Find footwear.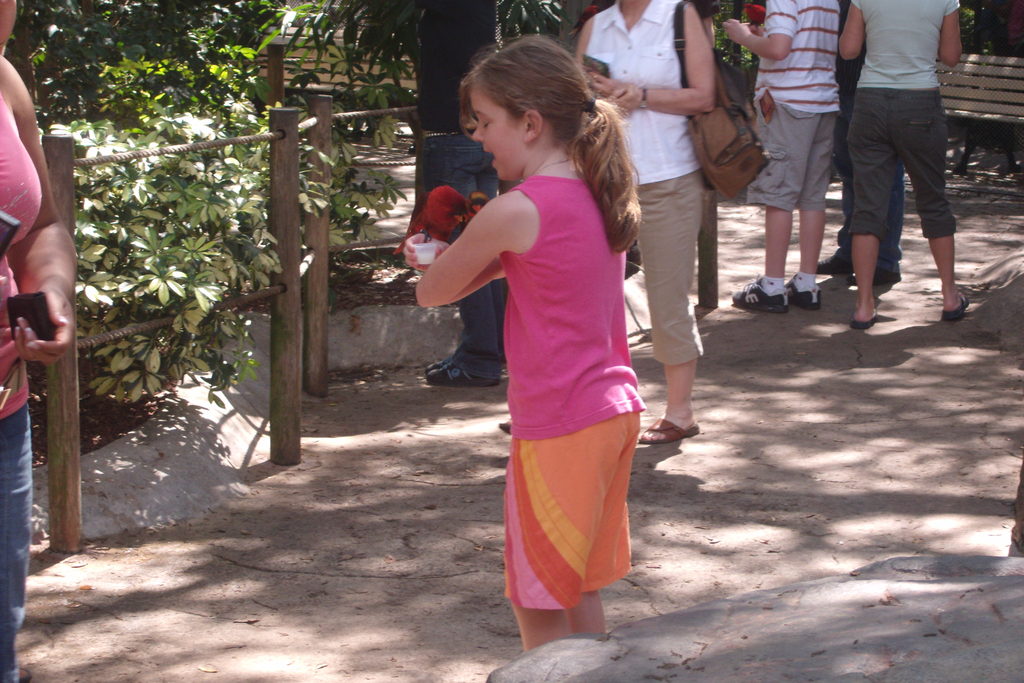
(x1=817, y1=249, x2=852, y2=270).
